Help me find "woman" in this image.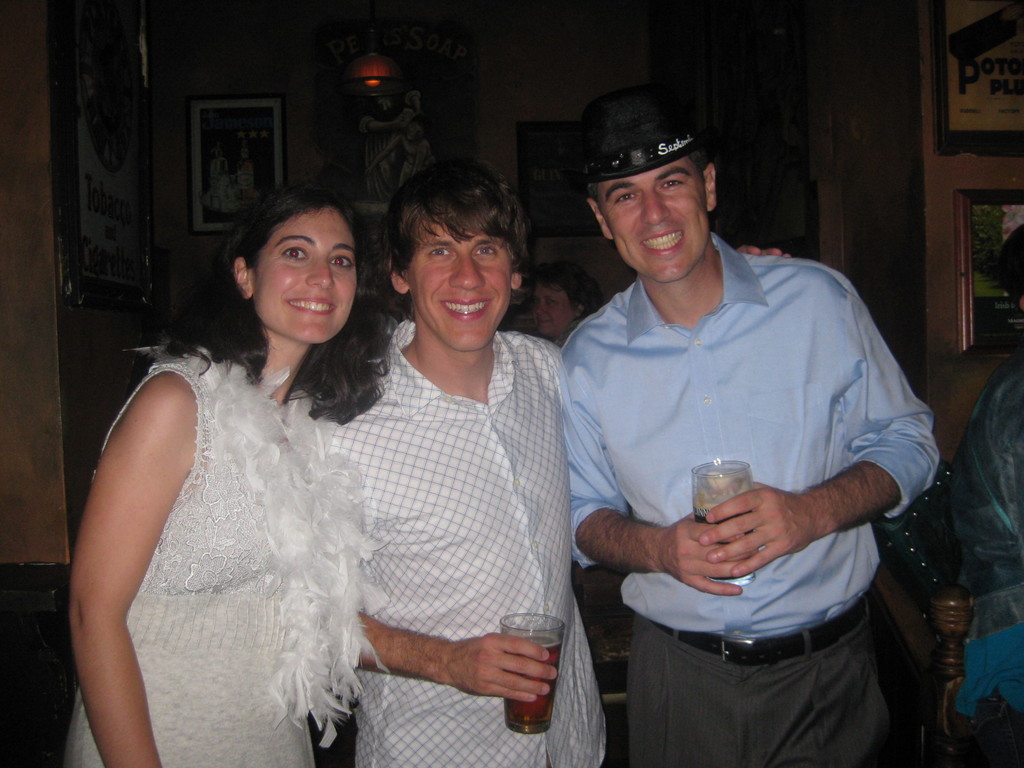
Found it: crop(530, 259, 602, 341).
